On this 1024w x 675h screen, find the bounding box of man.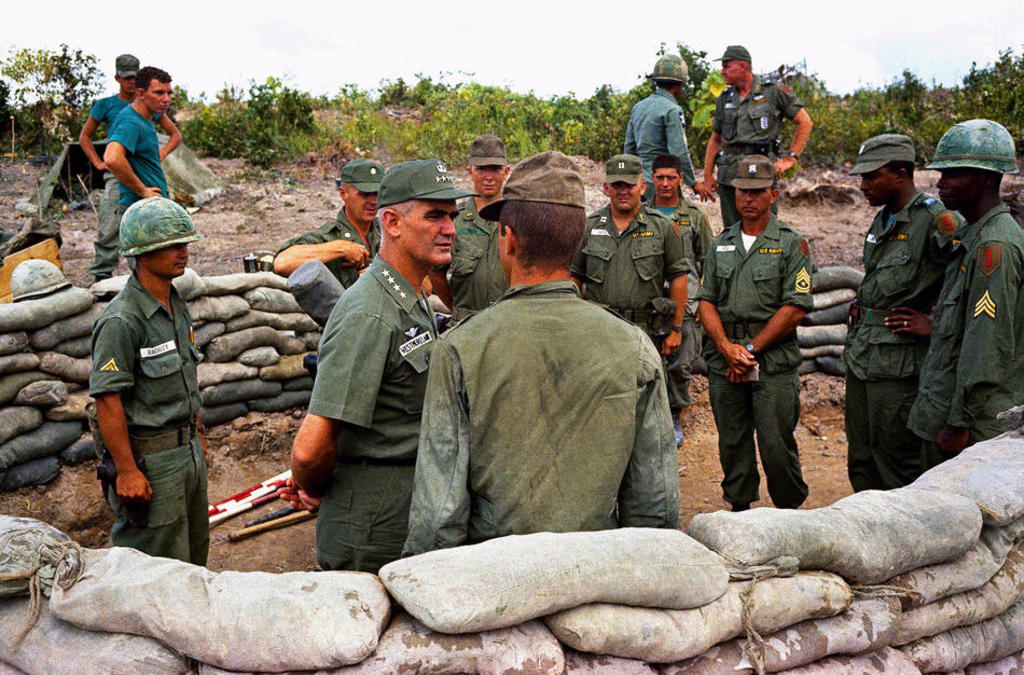
Bounding box: [left=625, top=54, right=711, bottom=204].
